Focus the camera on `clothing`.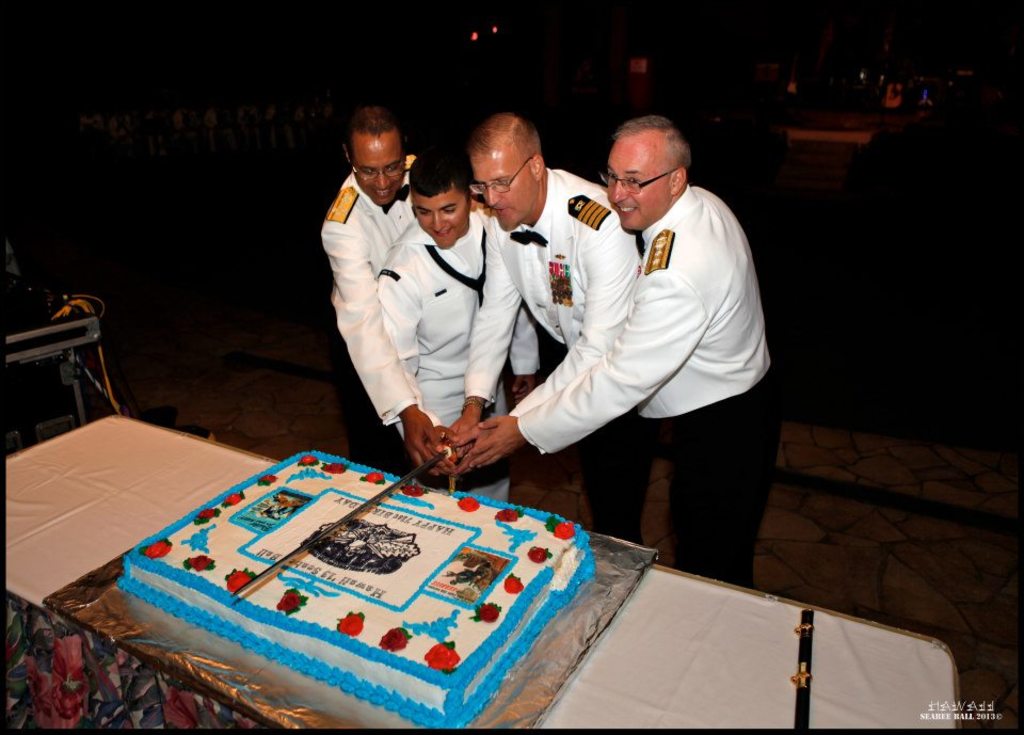
Focus region: <bbox>511, 180, 778, 591</bbox>.
